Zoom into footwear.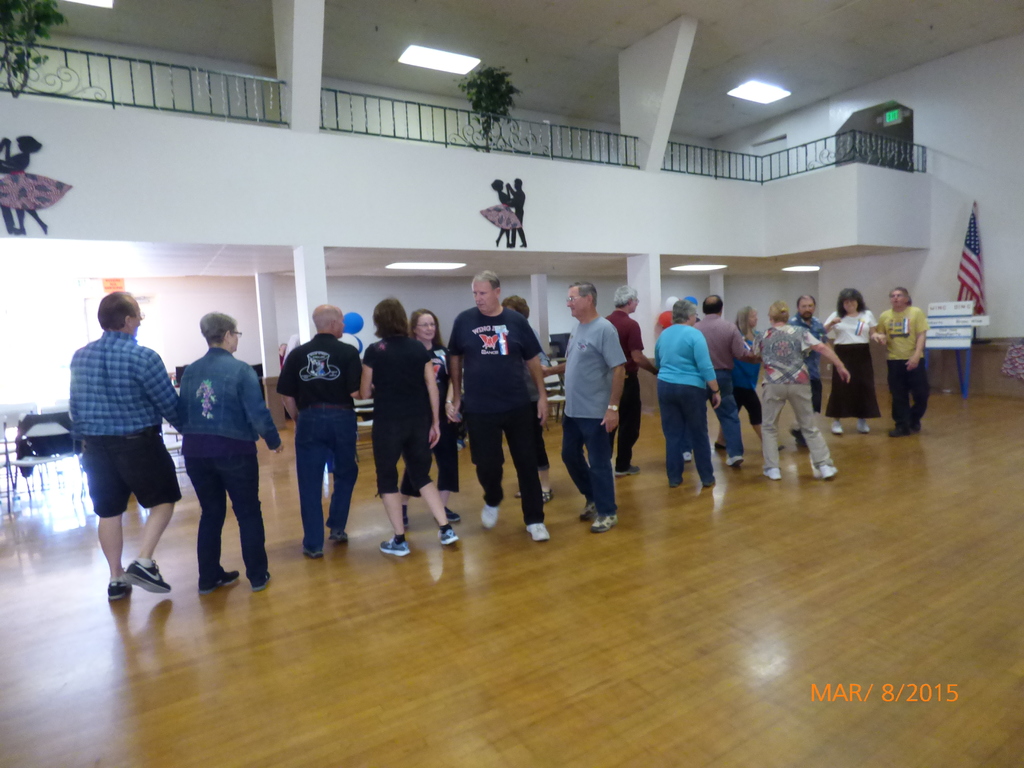
Zoom target: left=592, top=514, right=618, bottom=534.
